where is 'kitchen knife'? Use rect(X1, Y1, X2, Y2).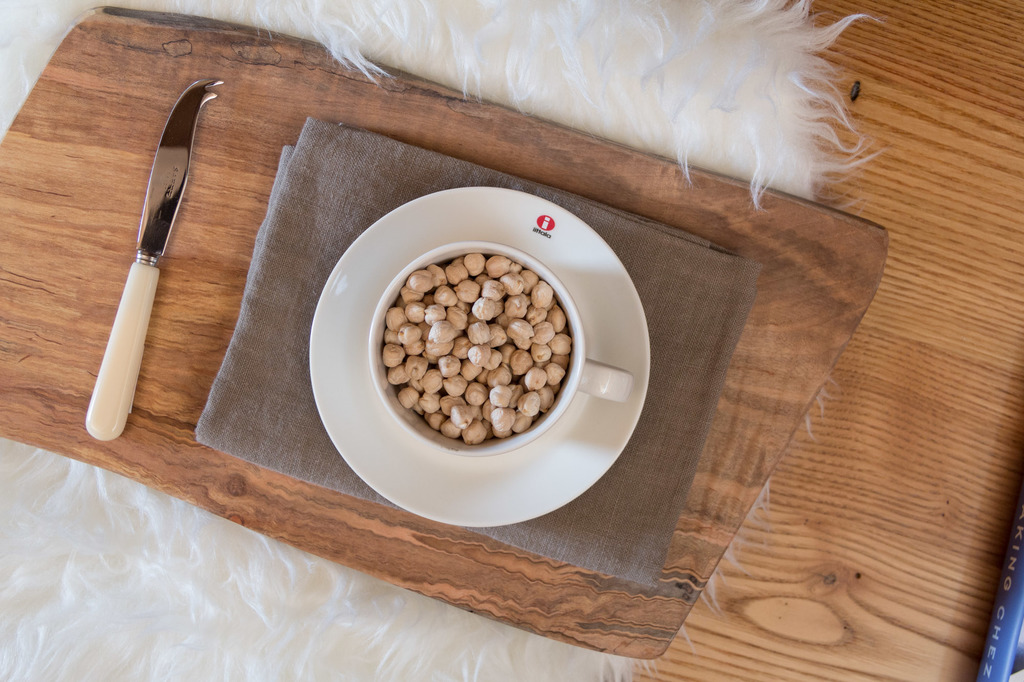
rect(84, 74, 221, 445).
